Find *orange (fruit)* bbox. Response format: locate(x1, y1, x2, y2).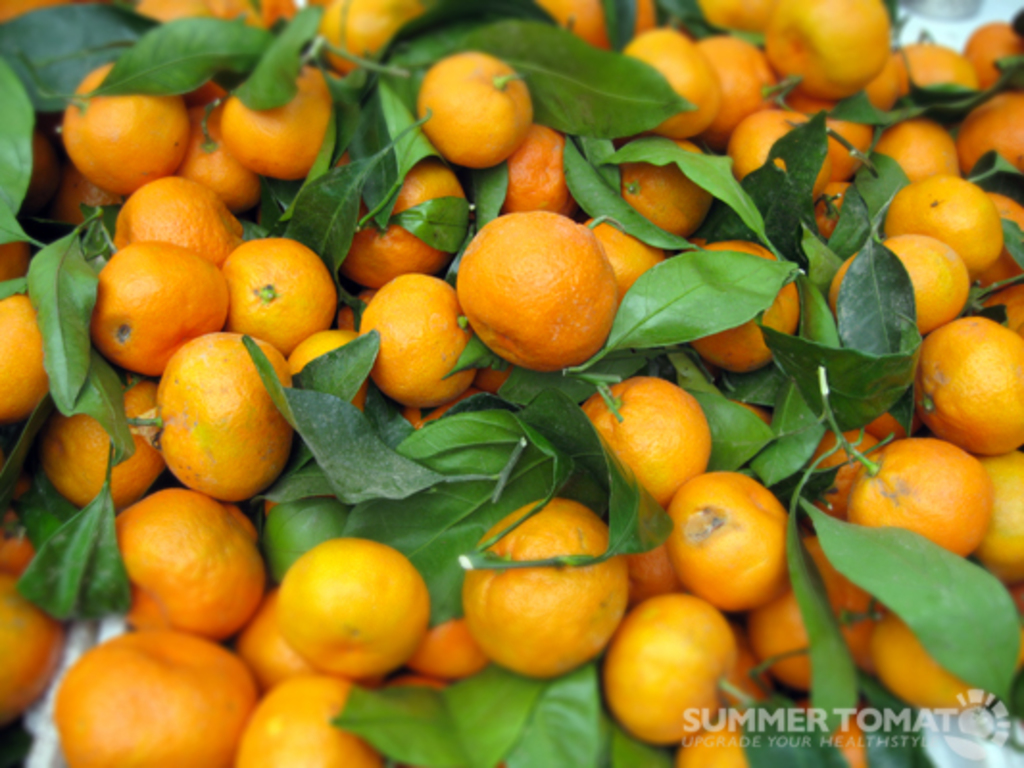
locate(853, 438, 1001, 547).
